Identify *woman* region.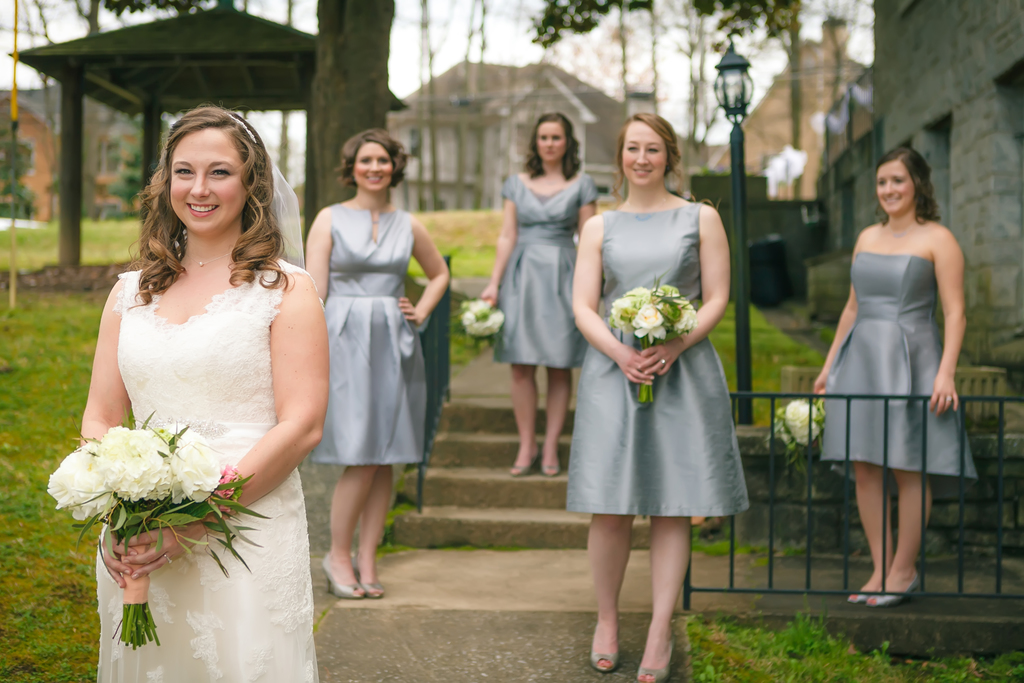
Region: (left=303, top=128, right=451, bottom=598).
